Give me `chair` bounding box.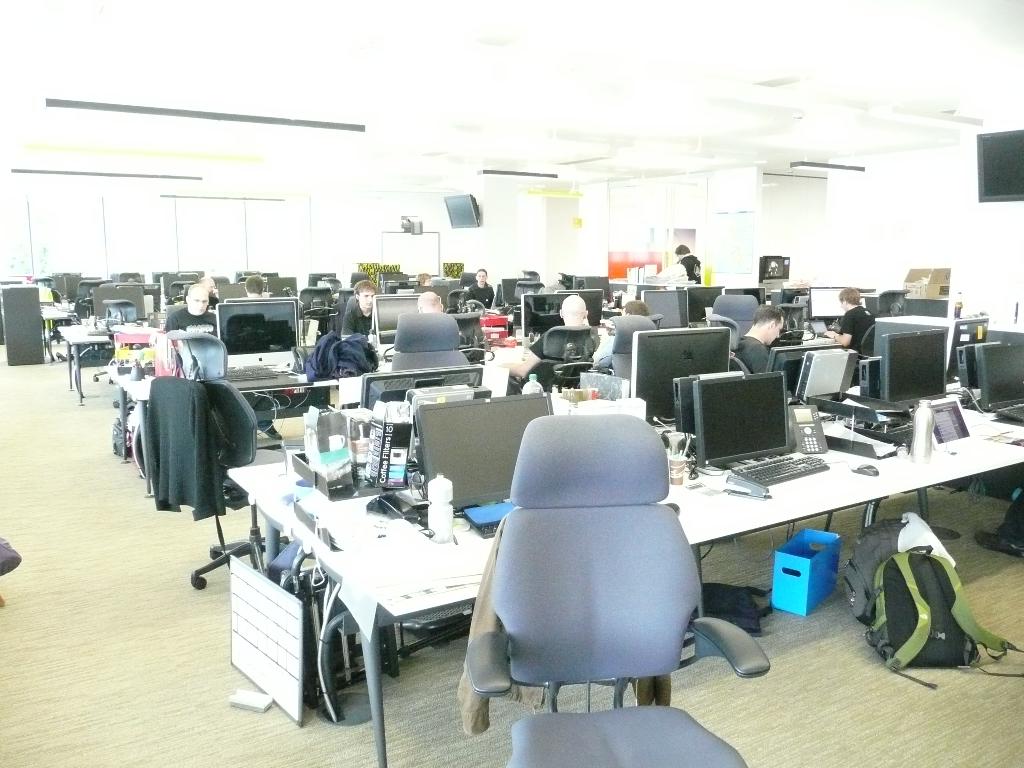
box=[701, 294, 755, 336].
